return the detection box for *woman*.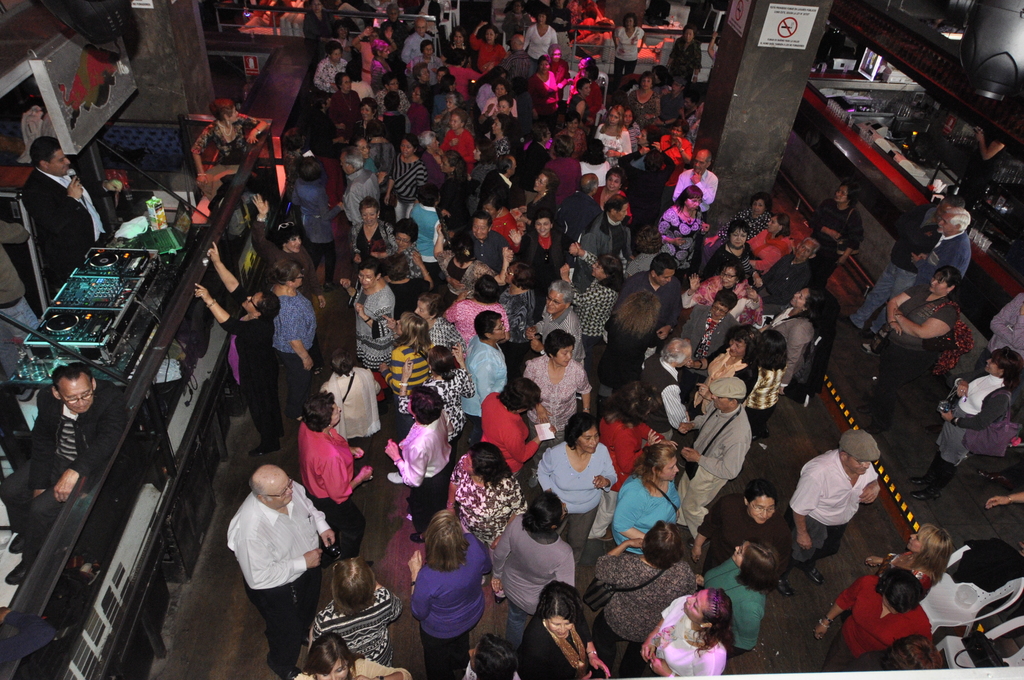
376/307/431/407.
